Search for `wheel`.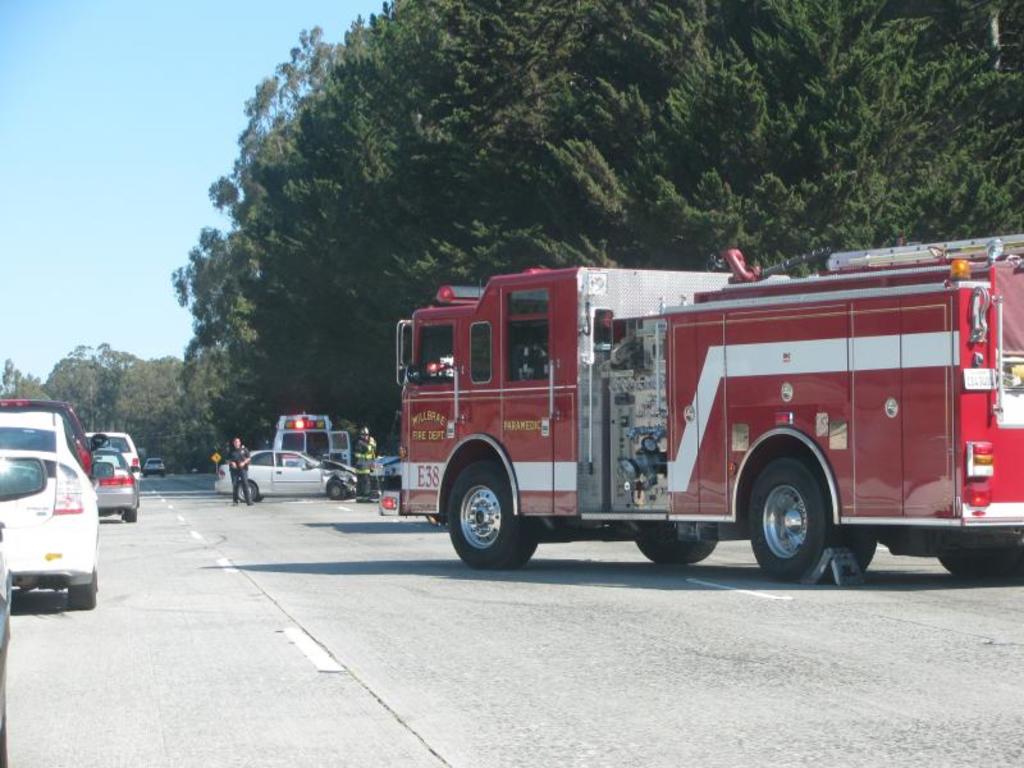
Found at detection(442, 369, 457, 389).
